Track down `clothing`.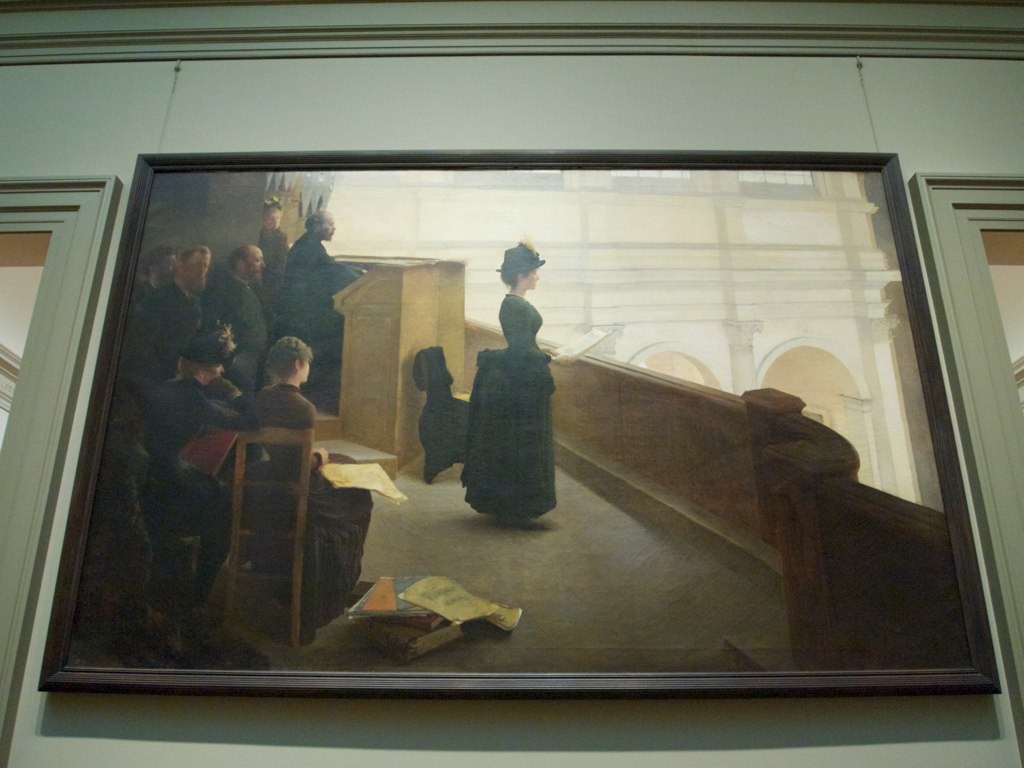
Tracked to <box>257,223,288,276</box>.
